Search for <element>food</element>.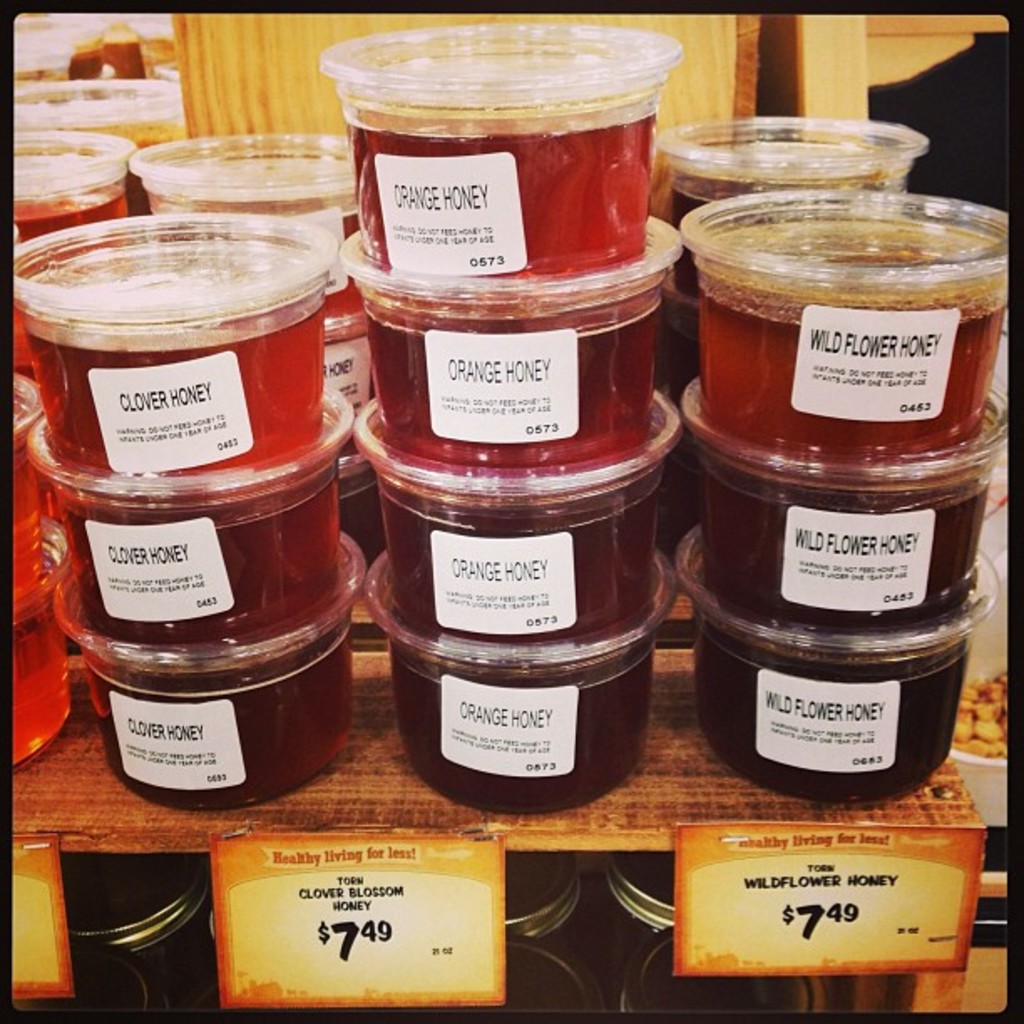
Found at (350,273,676,479).
